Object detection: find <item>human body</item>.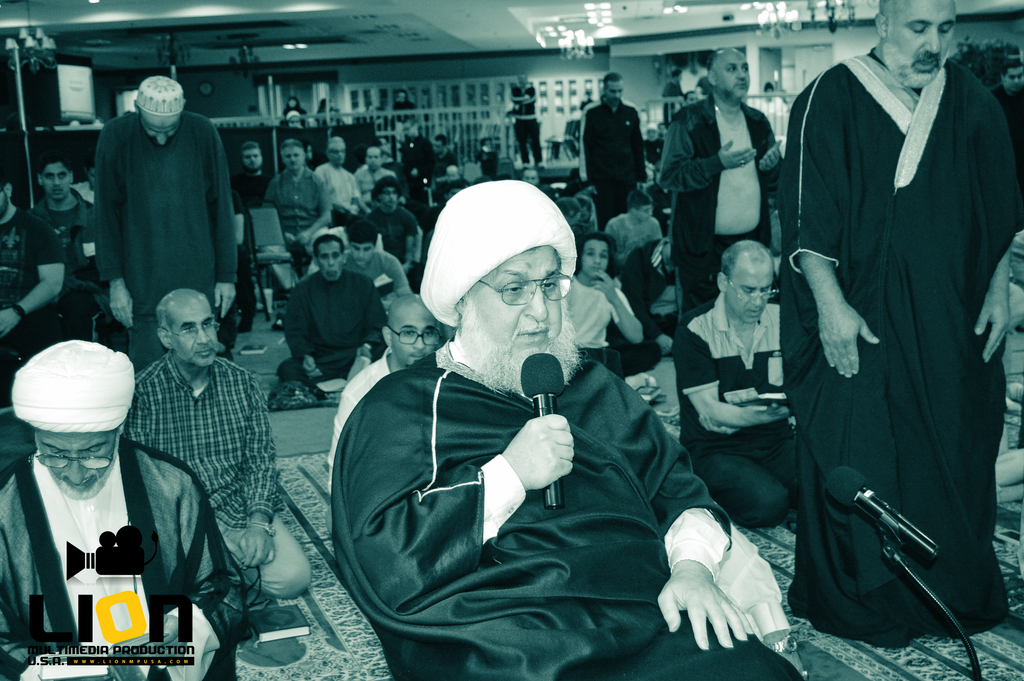
278,226,390,398.
